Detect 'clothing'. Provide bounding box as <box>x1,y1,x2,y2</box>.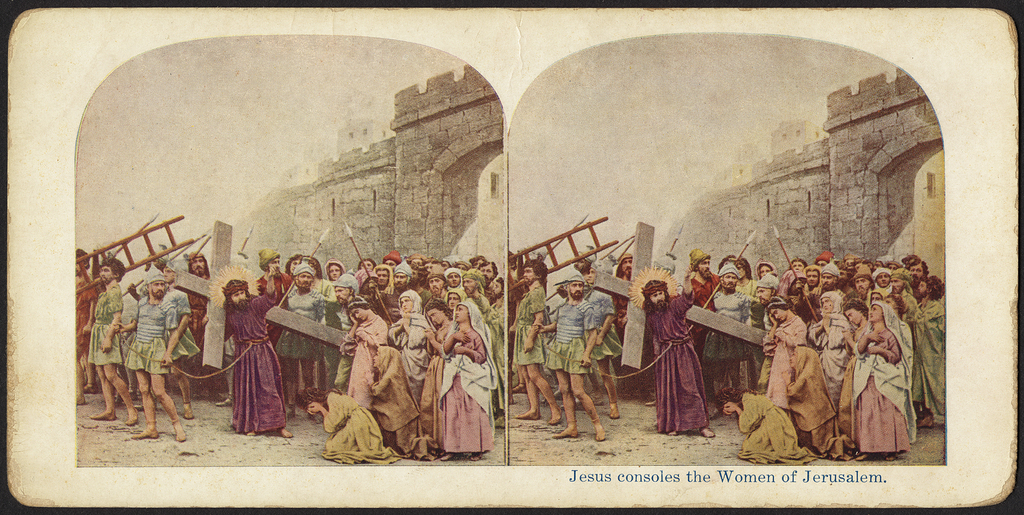
<box>438,302,496,452</box>.
